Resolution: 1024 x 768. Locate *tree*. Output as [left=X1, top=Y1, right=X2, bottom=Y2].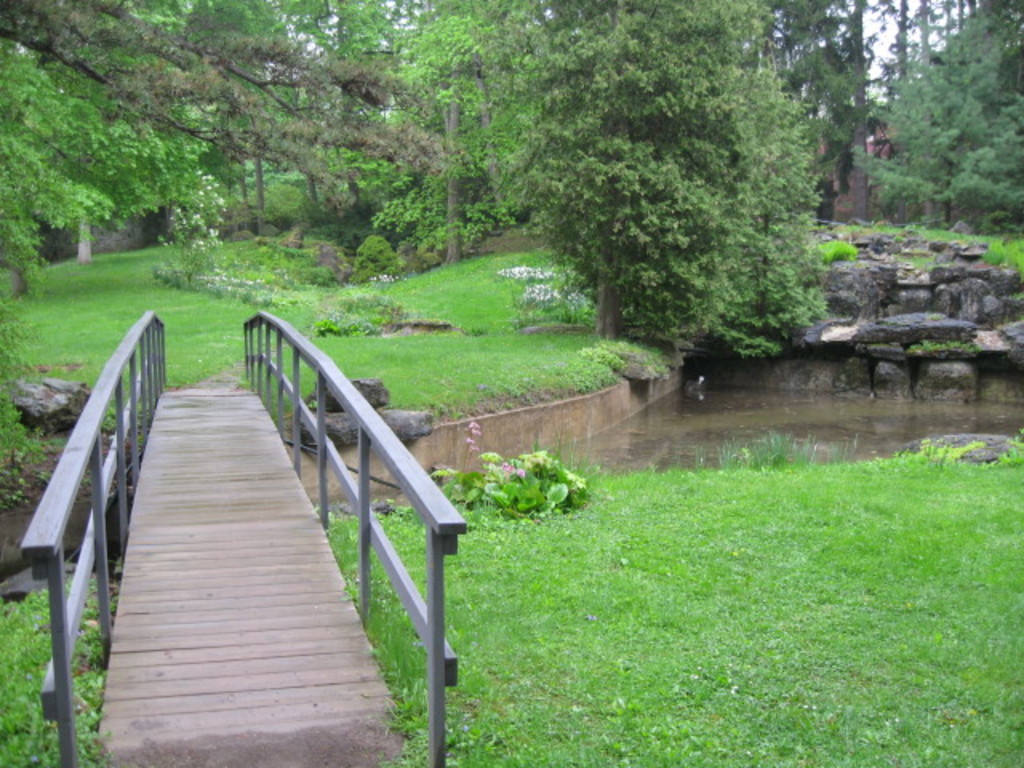
[left=376, top=0, right=574, bottom=293].
